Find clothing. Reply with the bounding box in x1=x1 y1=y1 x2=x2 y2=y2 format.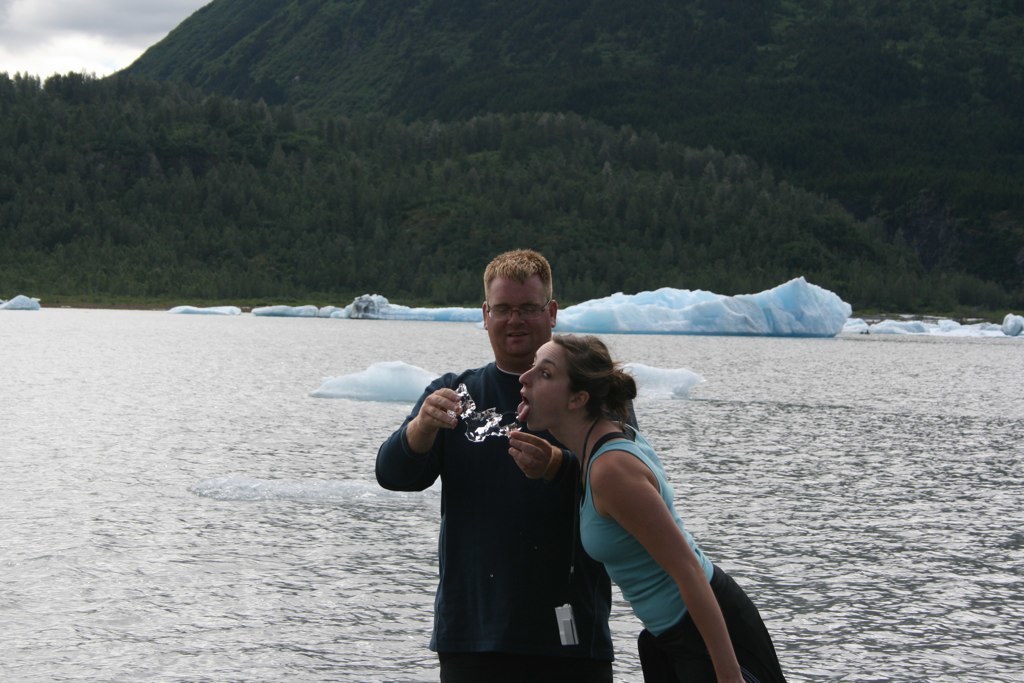
x1=373 y1=359 x2=616 y2=682.
